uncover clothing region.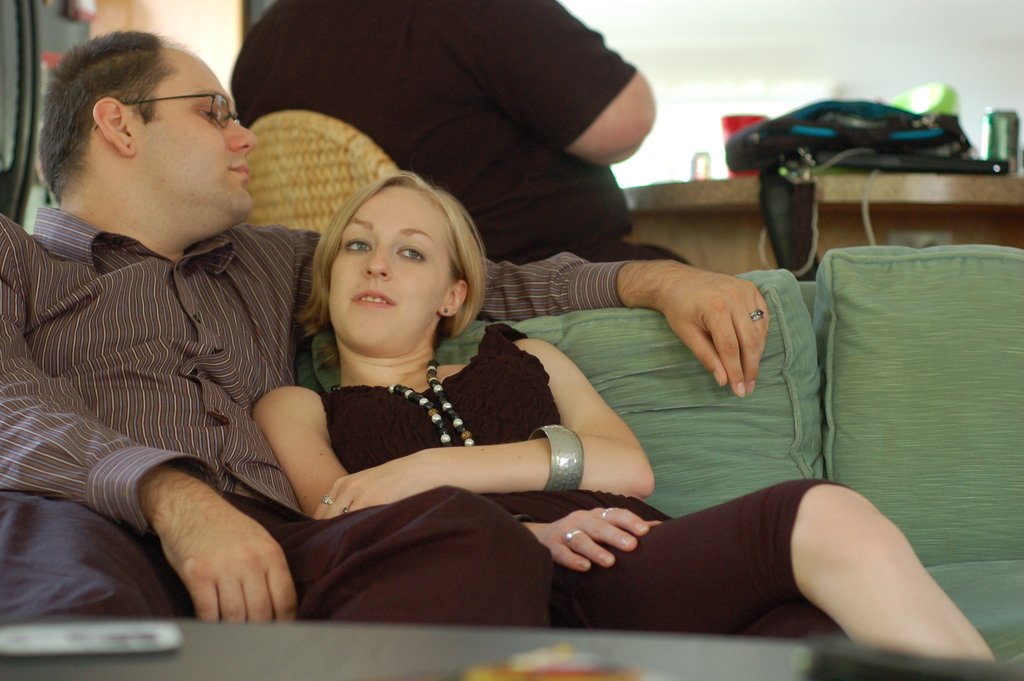
Uncovered: bbox=(0, 491, 560, 621).
